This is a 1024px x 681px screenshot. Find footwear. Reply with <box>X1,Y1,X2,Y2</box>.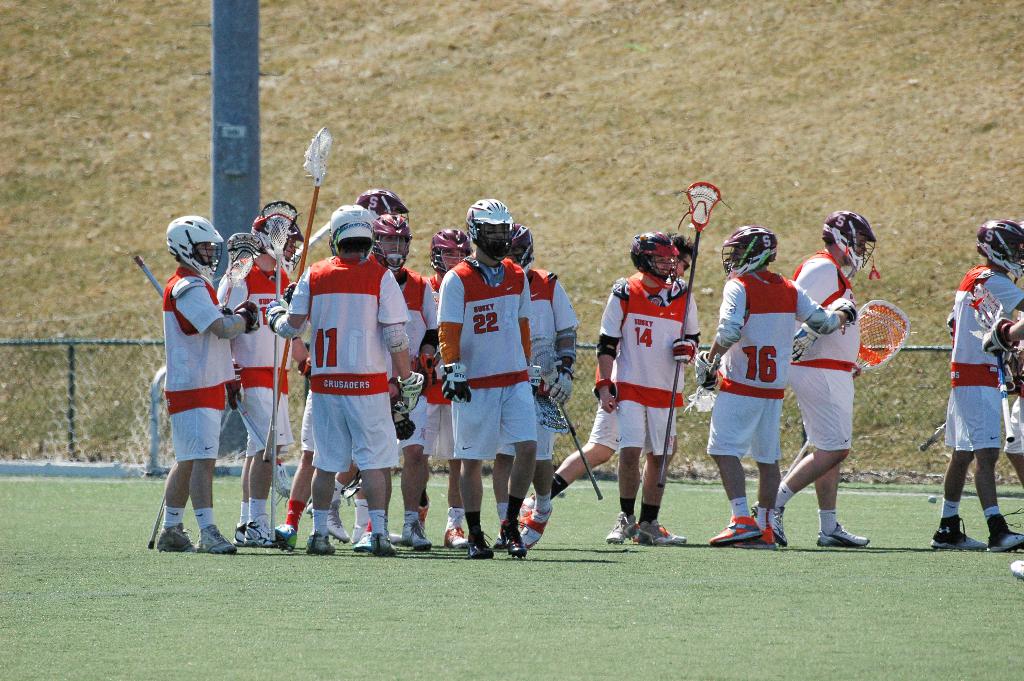
<box>441,523,467,549</box>.
